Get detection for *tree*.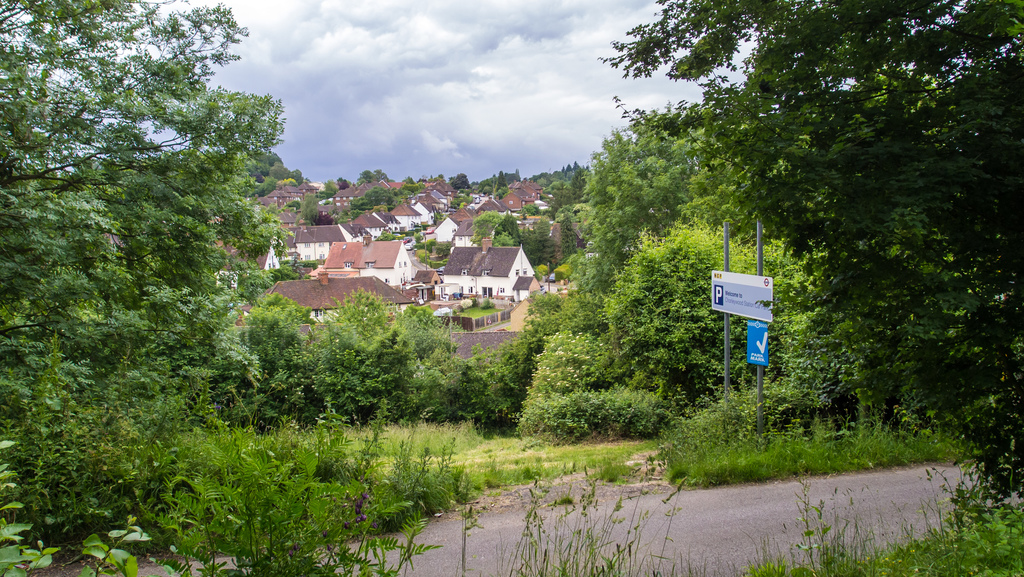
Detection: [294,170,300,176].
